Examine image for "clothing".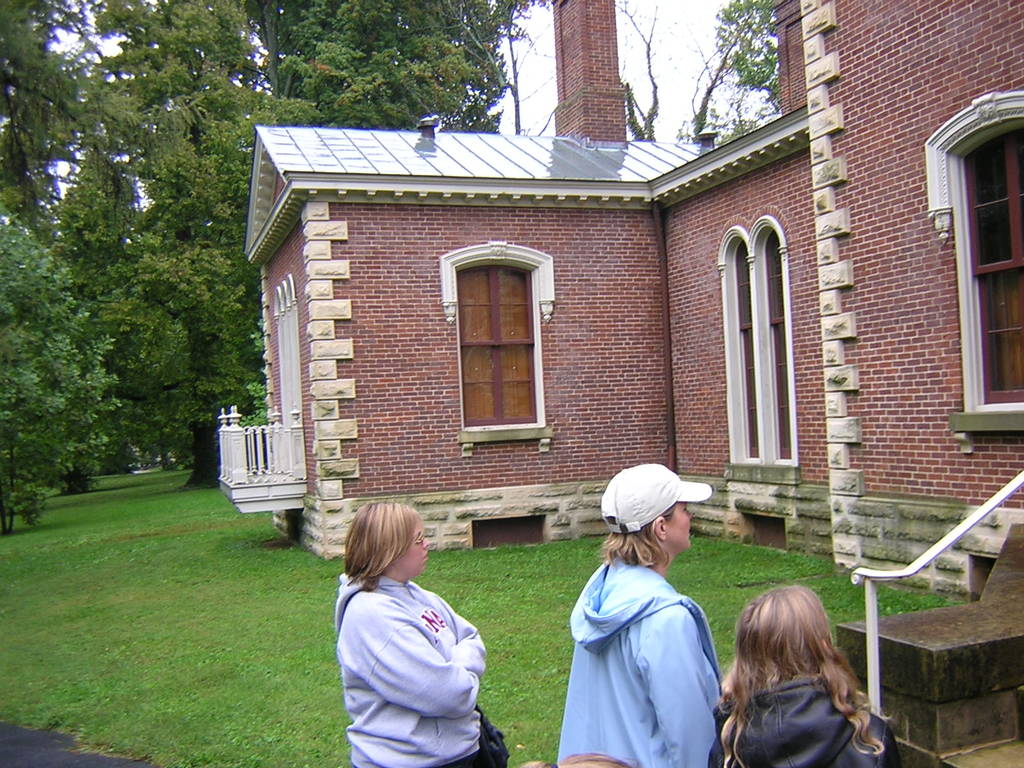
Examination result: [x1=705, y1=678, x2=899, y2=767].
